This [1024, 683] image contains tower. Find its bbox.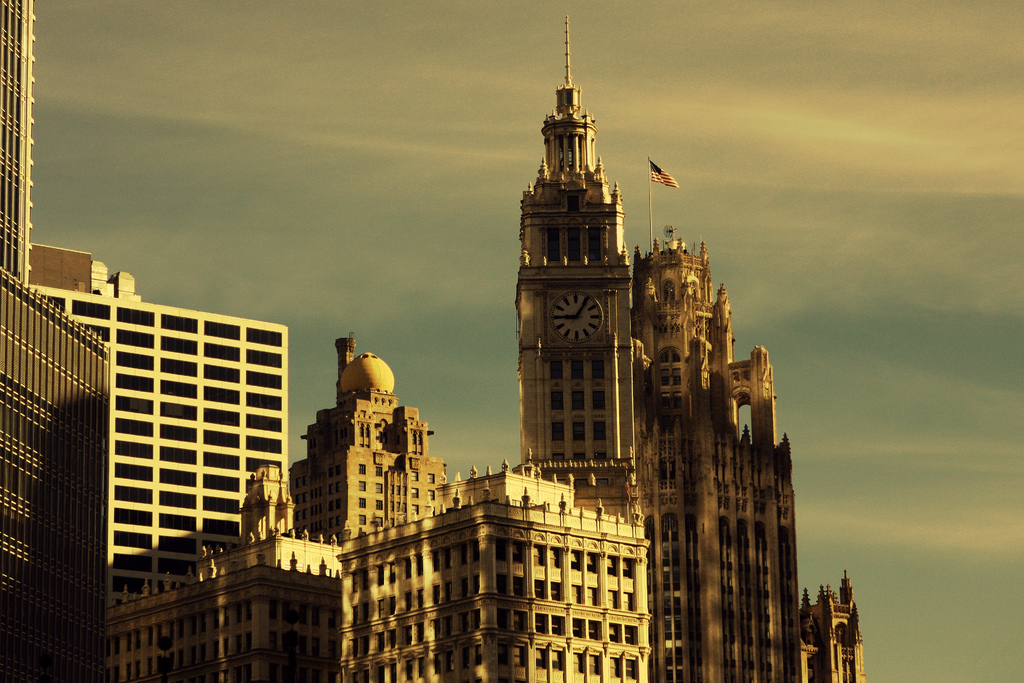
0,267,108,682.
